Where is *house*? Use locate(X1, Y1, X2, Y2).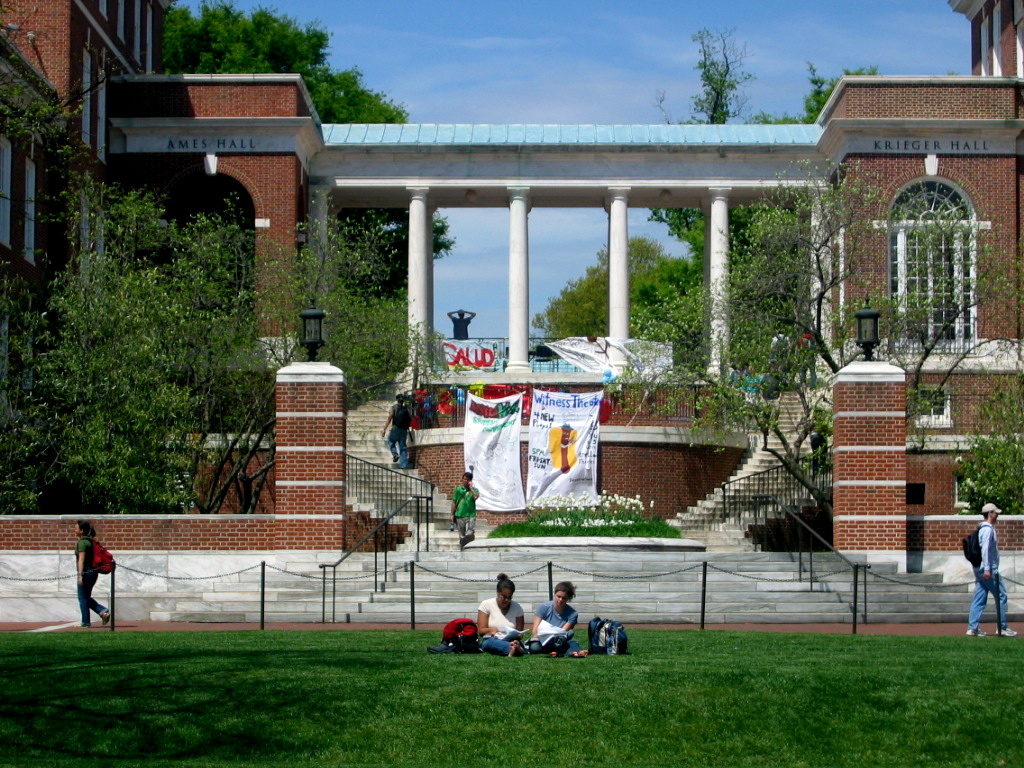
locate(0, 0, 210, 574).
